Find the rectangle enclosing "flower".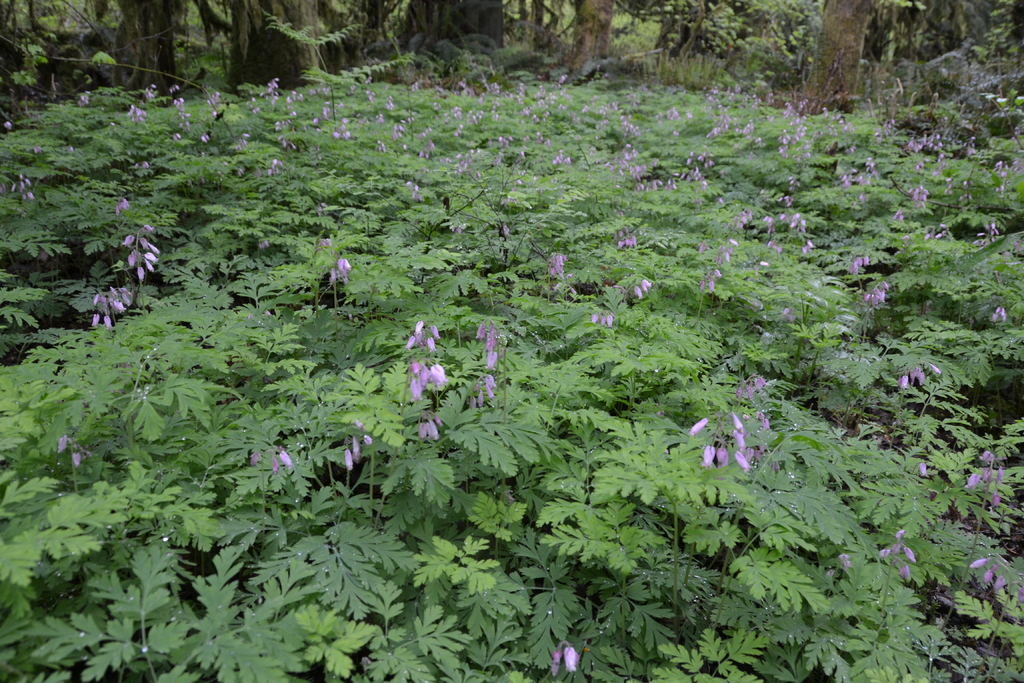
280, 448, 294, 472.
